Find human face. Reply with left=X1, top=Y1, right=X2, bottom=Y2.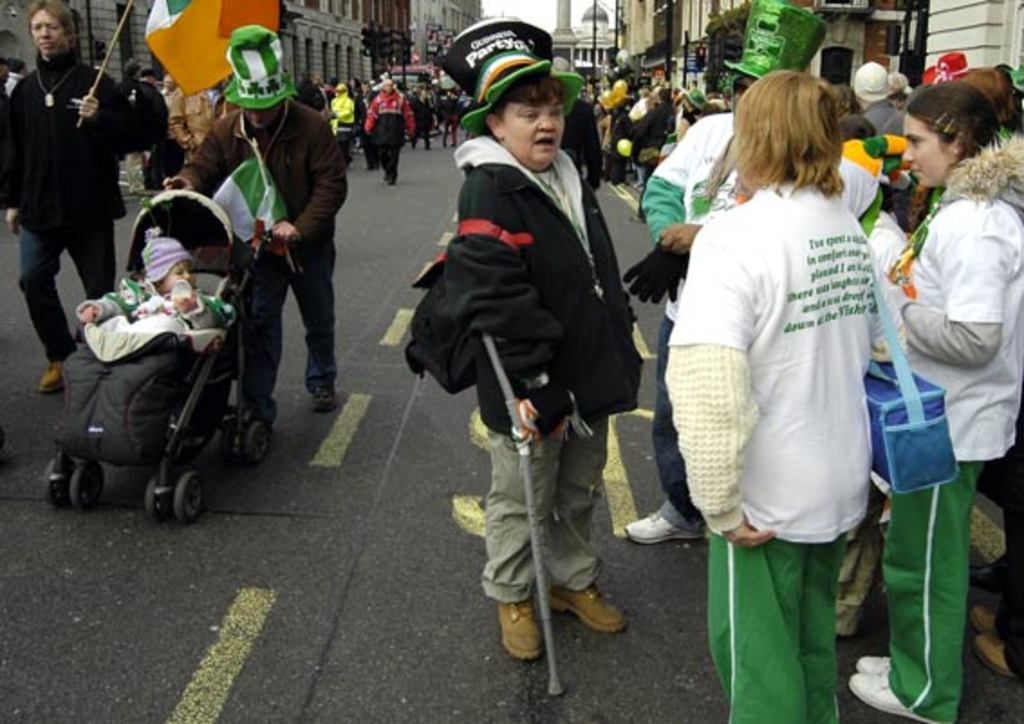
left=504, top=88, right=562, bottom=162.
